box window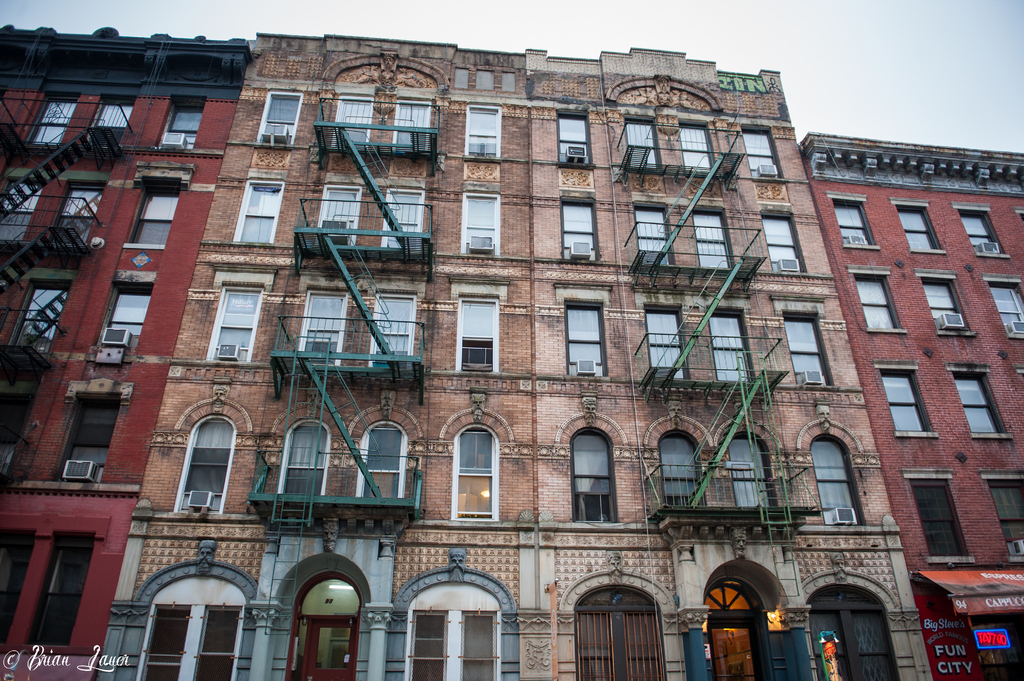
bbox=[889, 196, 948, 254]
